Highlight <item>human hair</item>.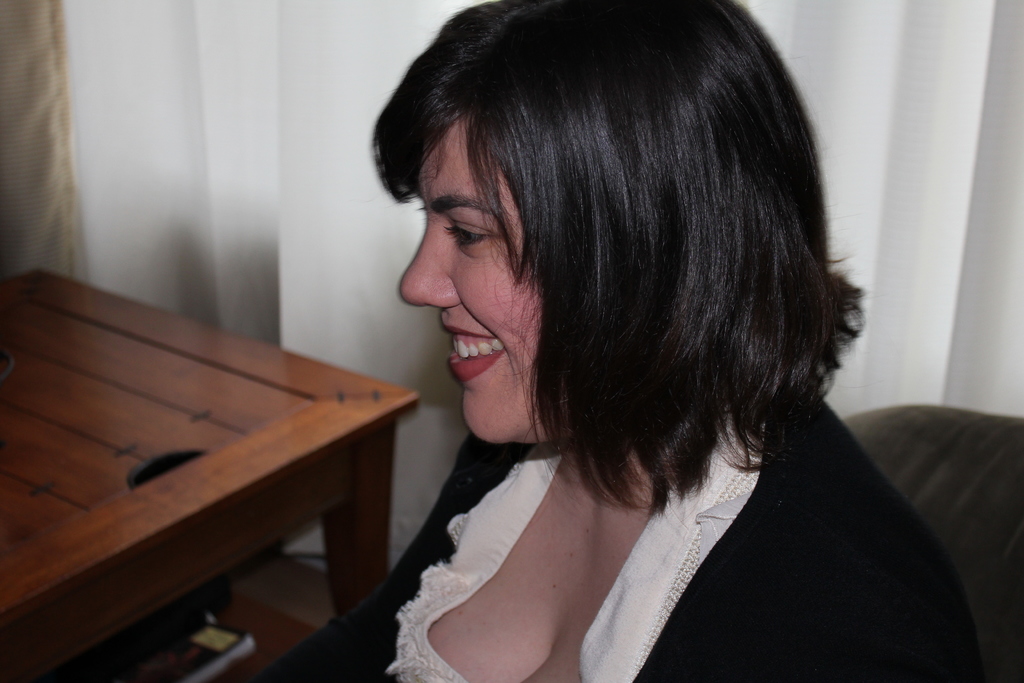
Highlighted region: 365/0/877/525.
